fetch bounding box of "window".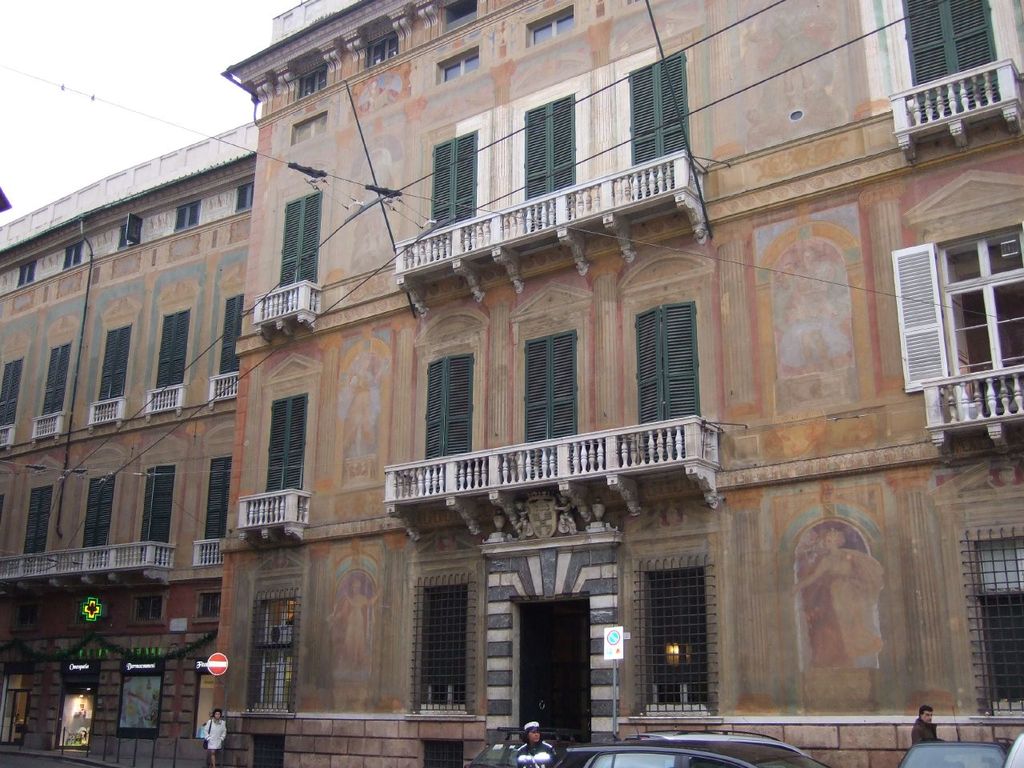
Bbox: [x1=438, y1=53, x2=482, y2=82].
